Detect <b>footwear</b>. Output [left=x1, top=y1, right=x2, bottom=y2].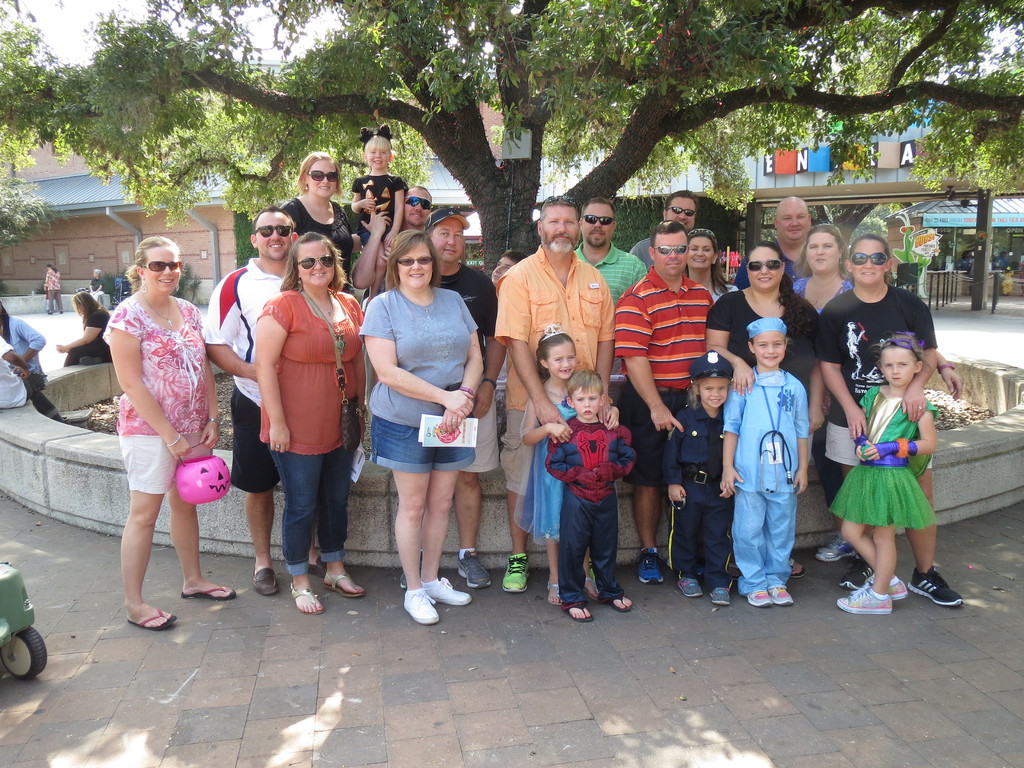
[left=426, top=569, right=472, bottom=609].
